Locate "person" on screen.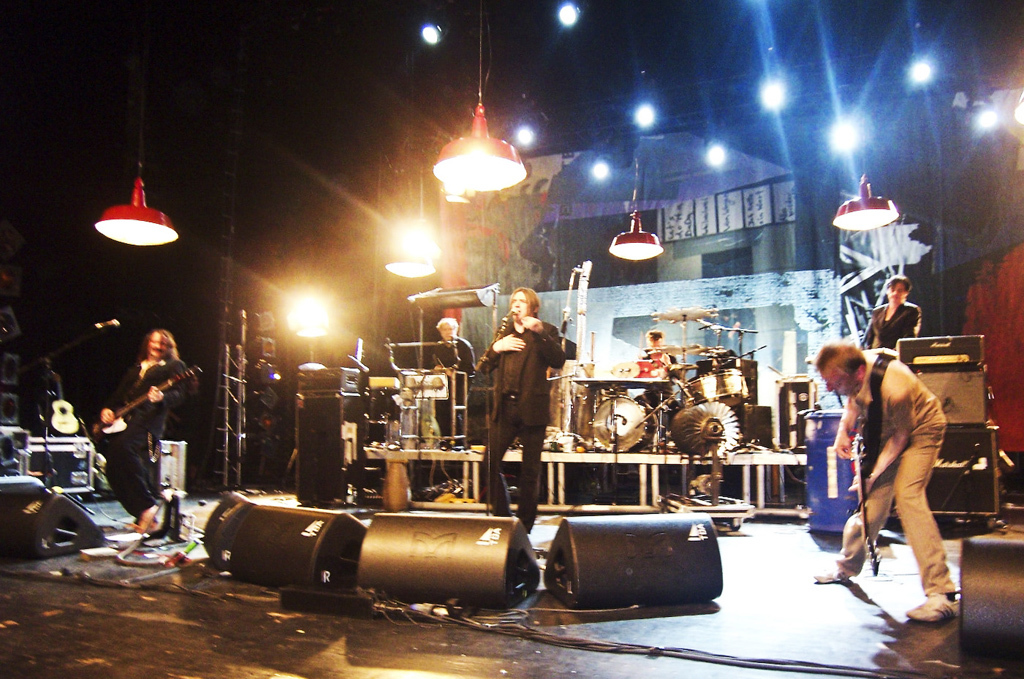
On screen at box(94, 318, 187, 500).
